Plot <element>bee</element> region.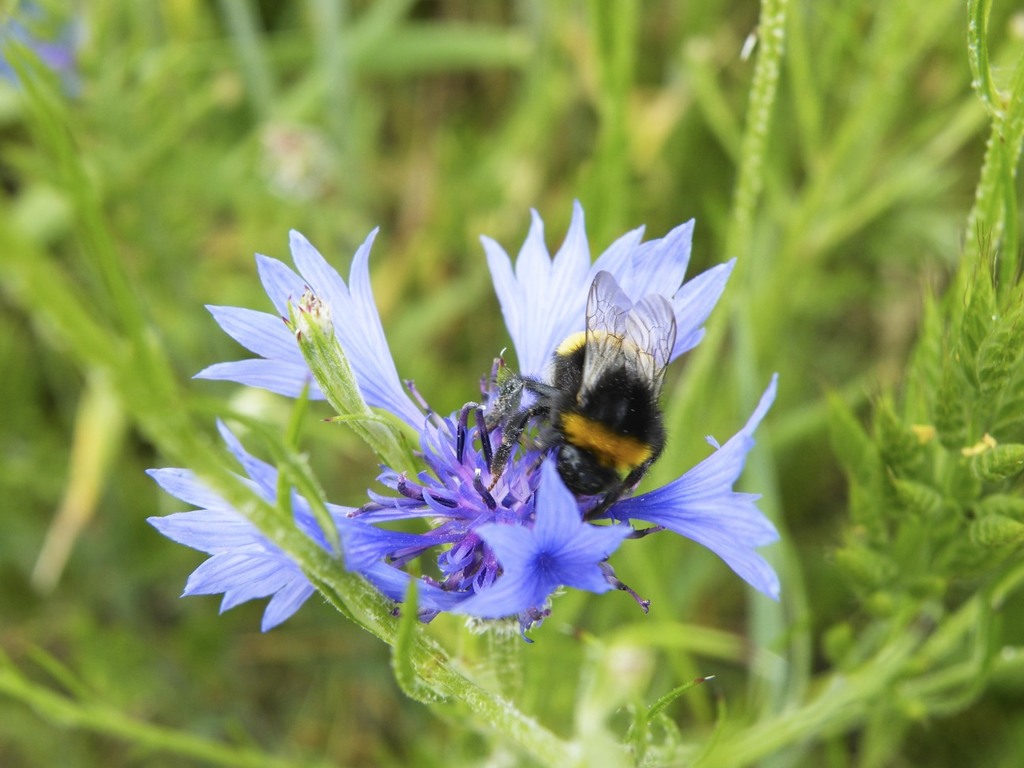
Plotted at locate(488, 269, 676, 519).
